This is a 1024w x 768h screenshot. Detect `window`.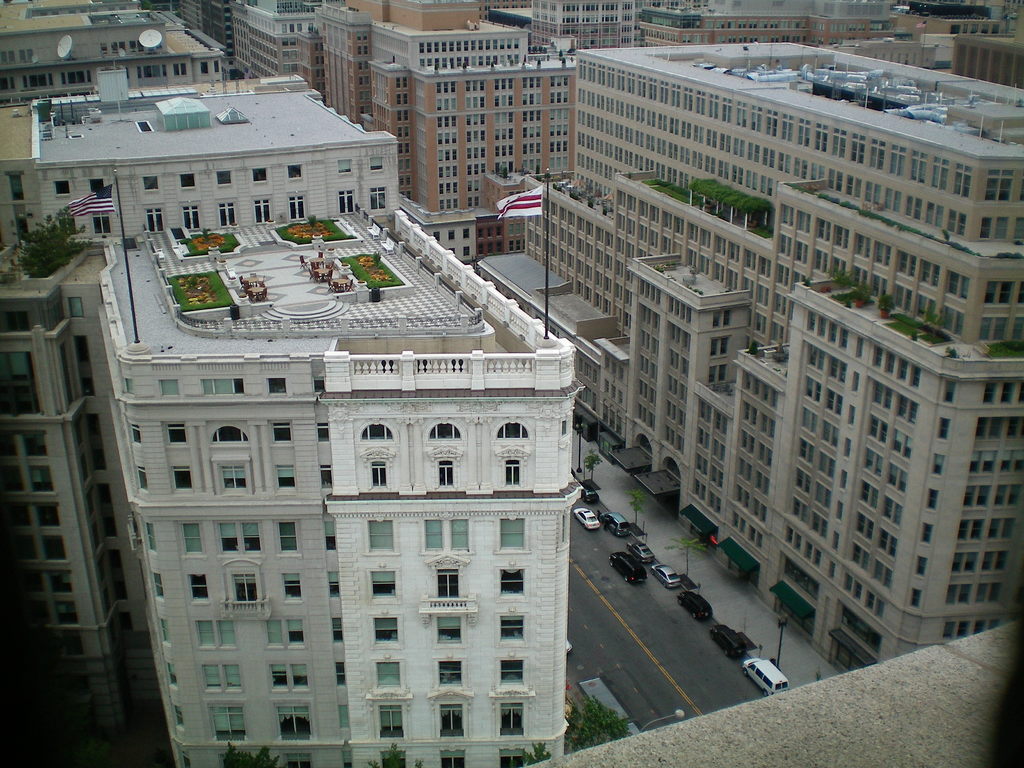
crop(183, 203, 200, 230).
